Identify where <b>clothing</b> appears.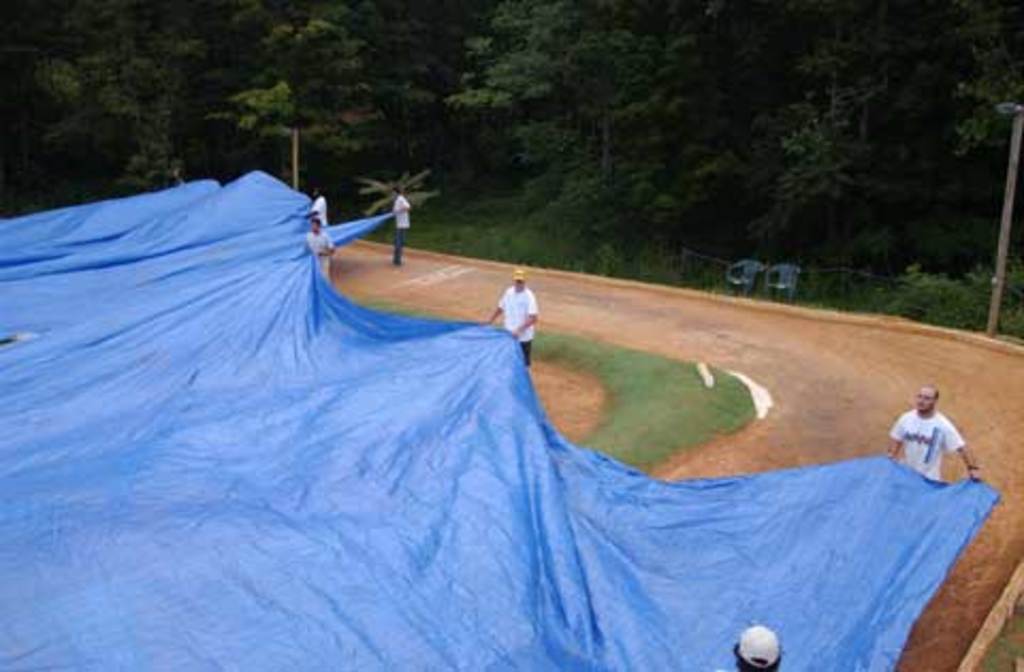
Appears at 393, 192, 410, 277.
